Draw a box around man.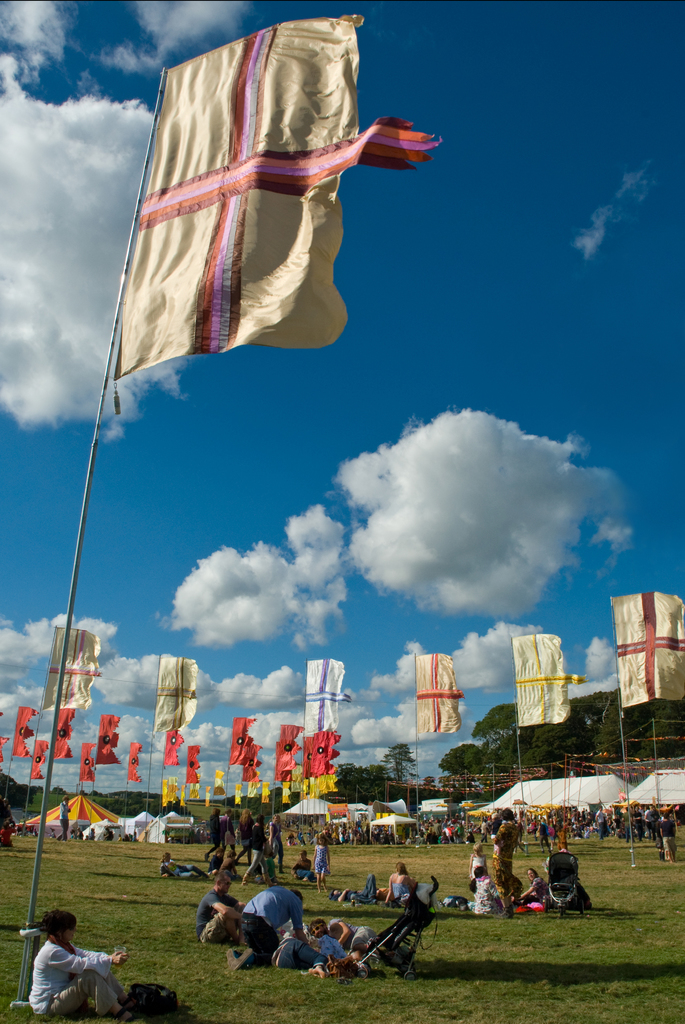
locate(222, 883, 306, 972).
